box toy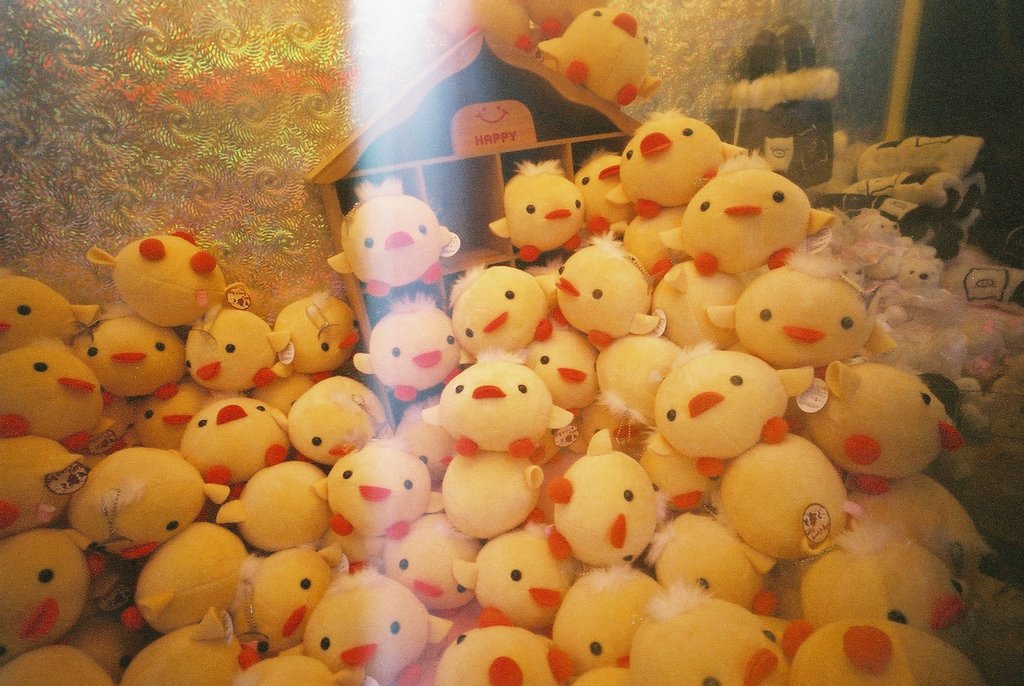
<bbox>804, 514, 980, 648</bbox>
